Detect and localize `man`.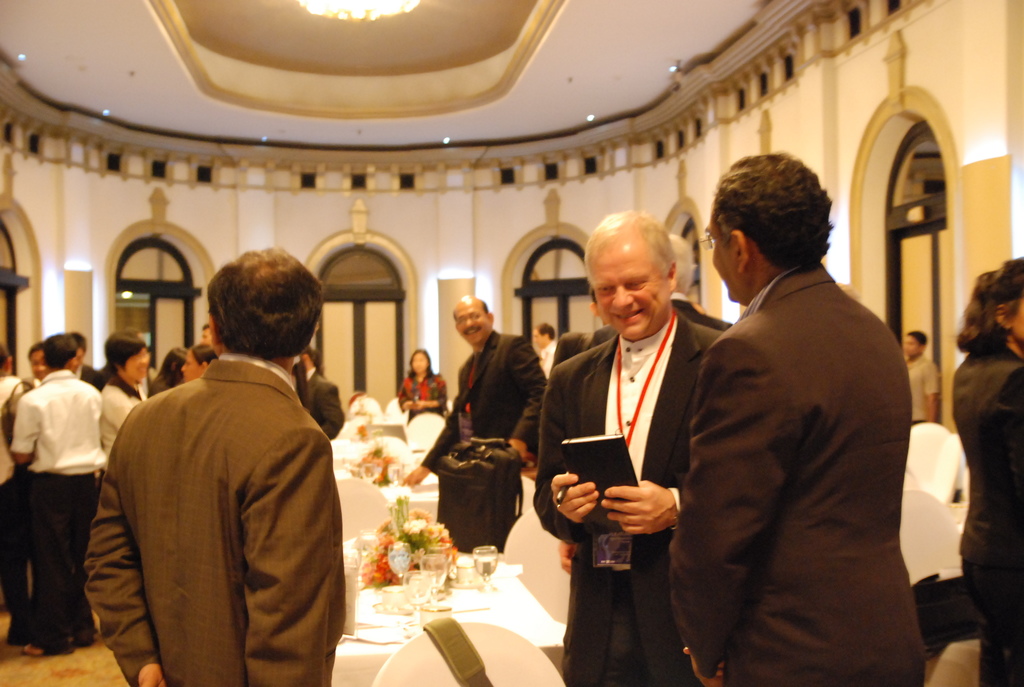
Localized at left=906, top=327, right=937, bottom=424.
